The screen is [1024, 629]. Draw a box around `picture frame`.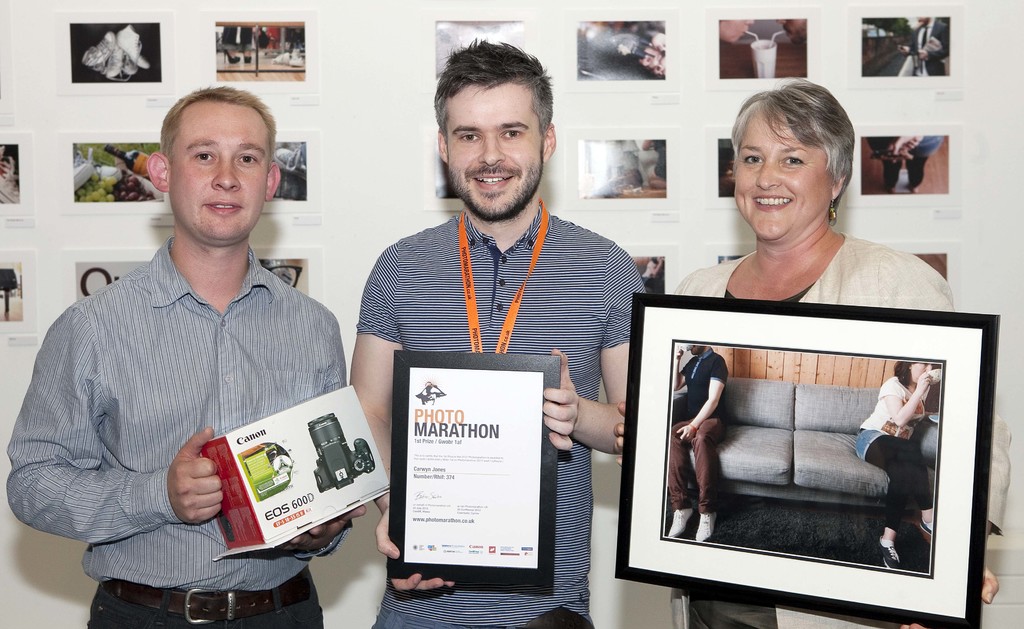
250 246 328 305.
